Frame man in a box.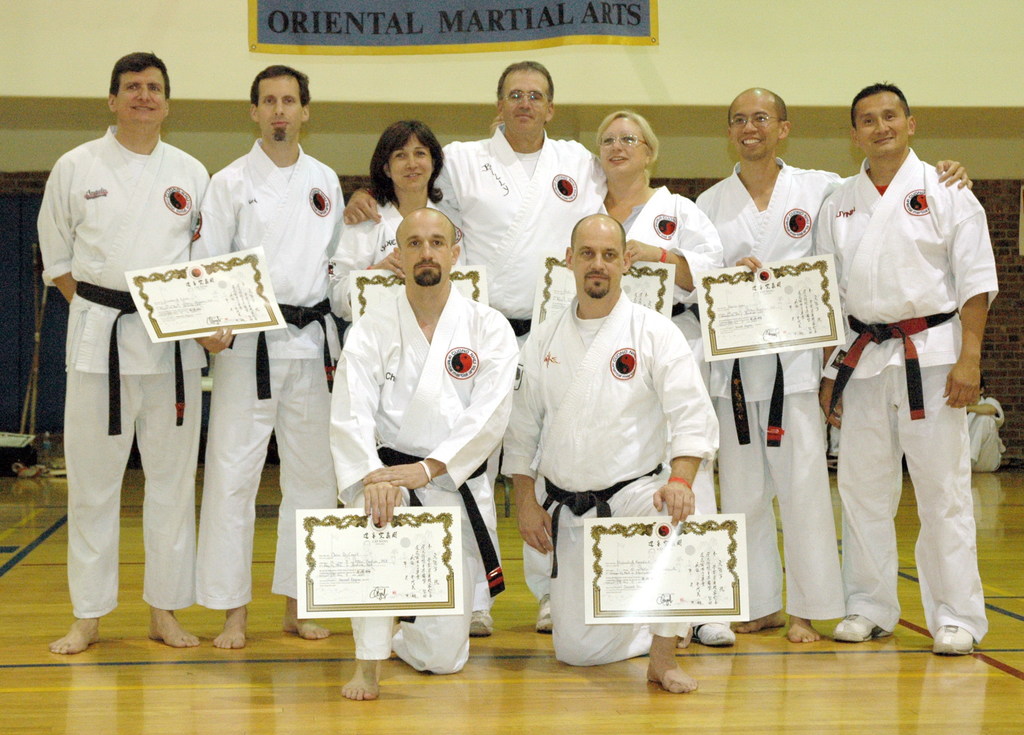
l=328, t=206, r=520, b=702.
